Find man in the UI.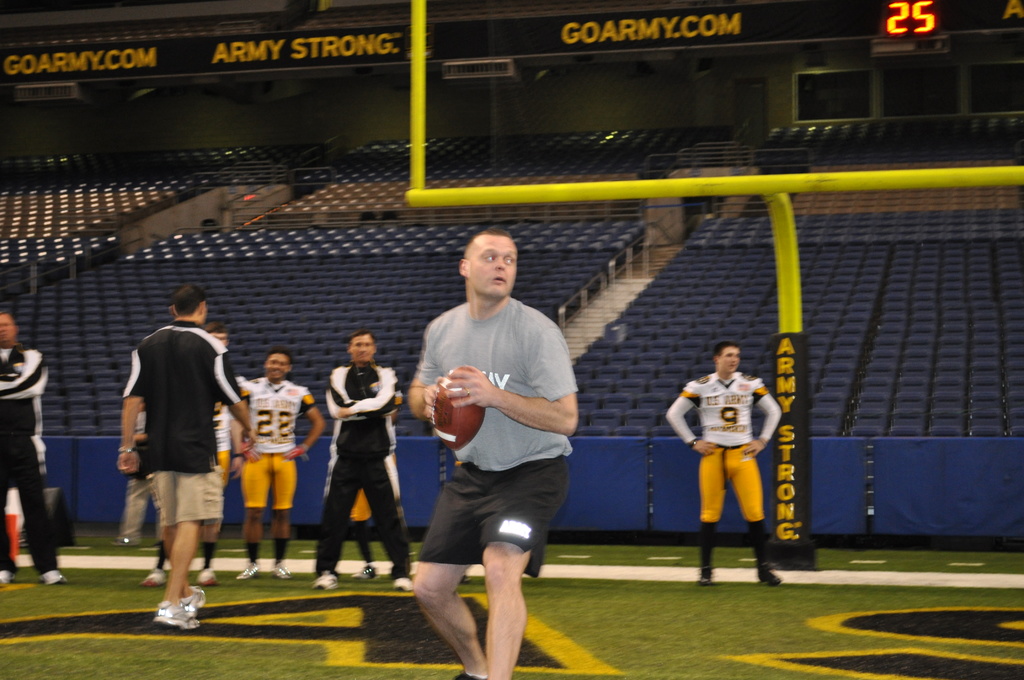
UI element at detection(657, 337, 787, 591).
